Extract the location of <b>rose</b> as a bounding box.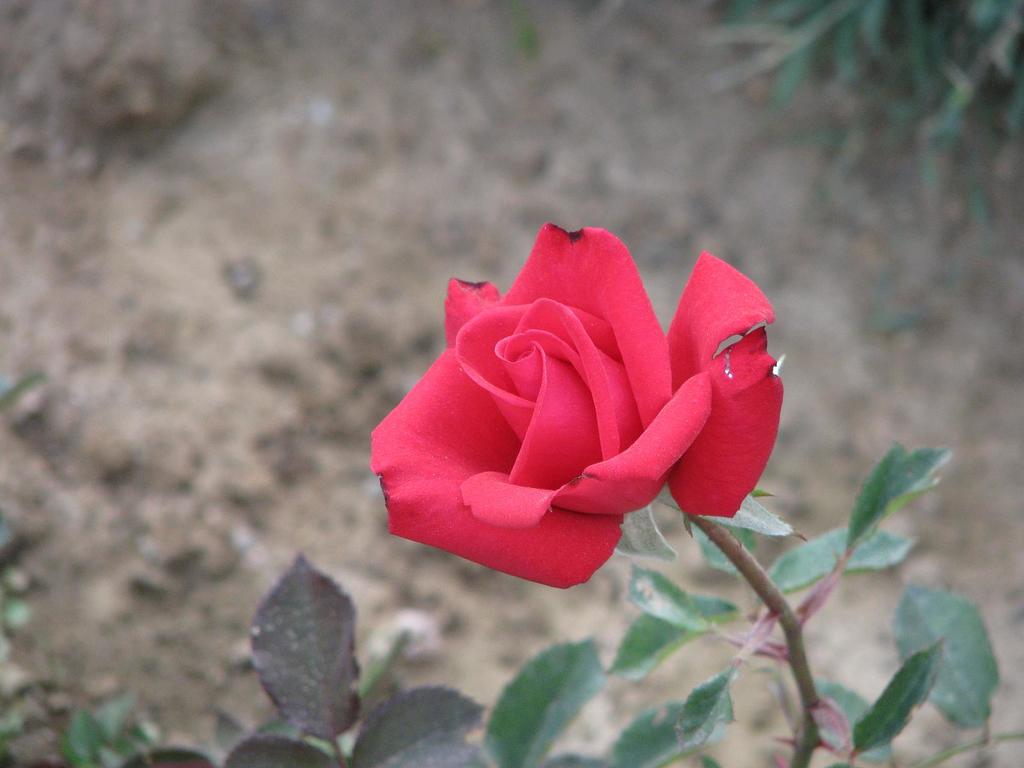
367, 220, 784, 595.
